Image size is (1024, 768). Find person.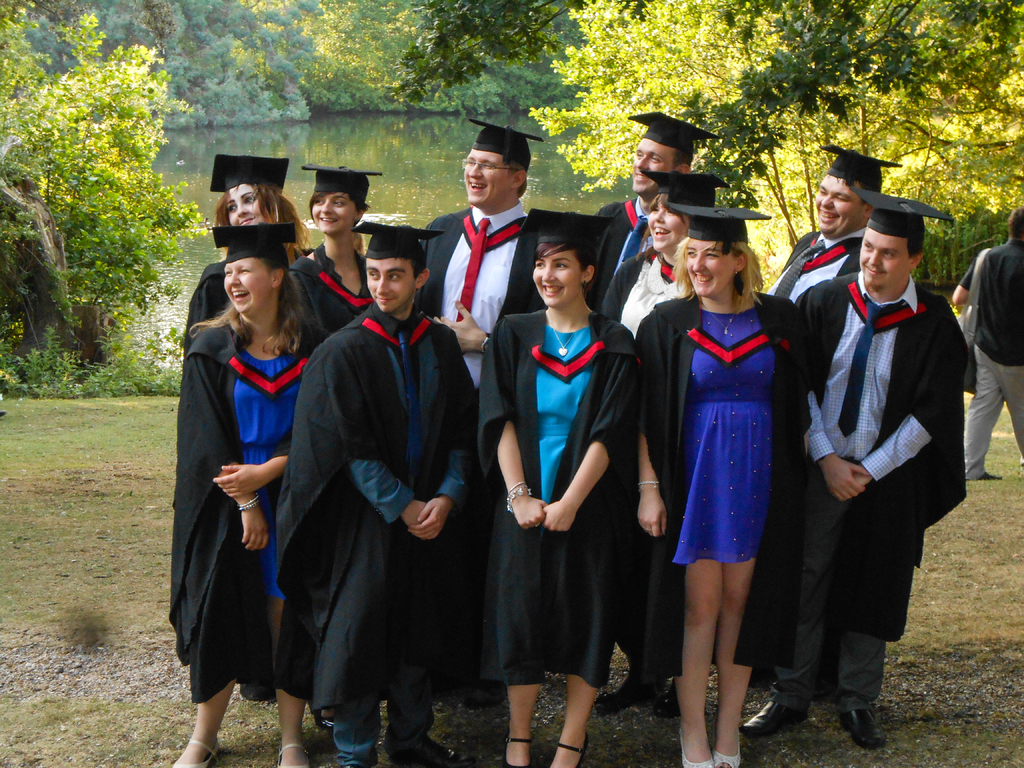
<region>282, 216, 484, 767</region>.
